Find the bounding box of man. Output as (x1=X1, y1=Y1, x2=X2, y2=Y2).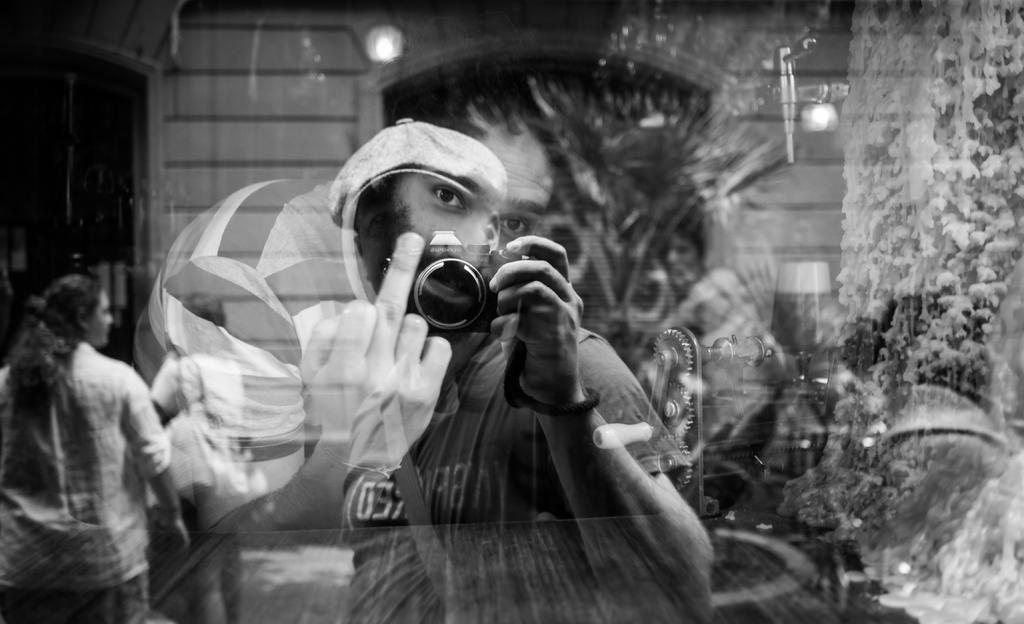
(x1=193, y1=84, x2=706, y2=623).
